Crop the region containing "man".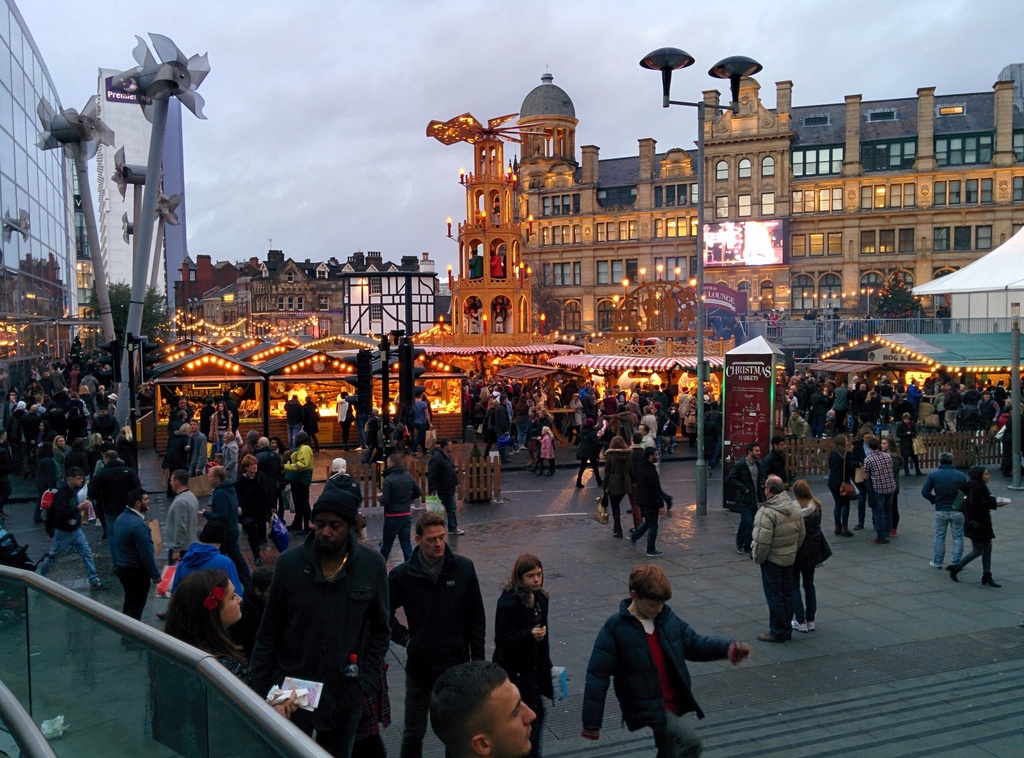
Crop region: BBox(112, 485, 157, 651).
